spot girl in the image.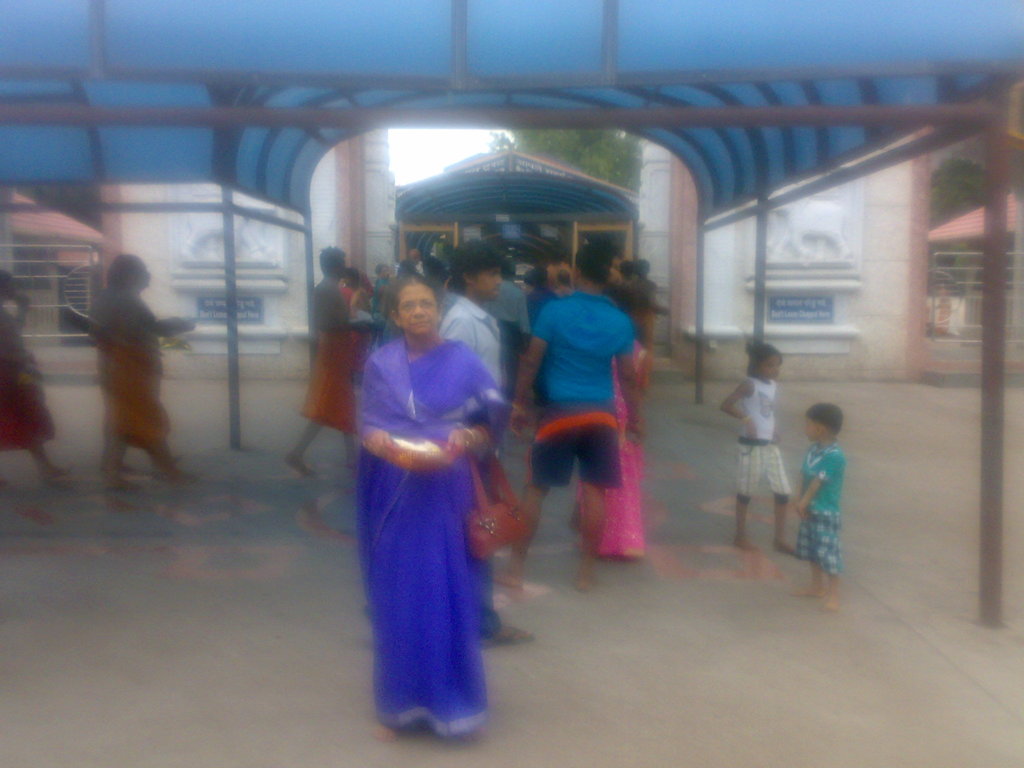
girl found at (714,332,799,556).
